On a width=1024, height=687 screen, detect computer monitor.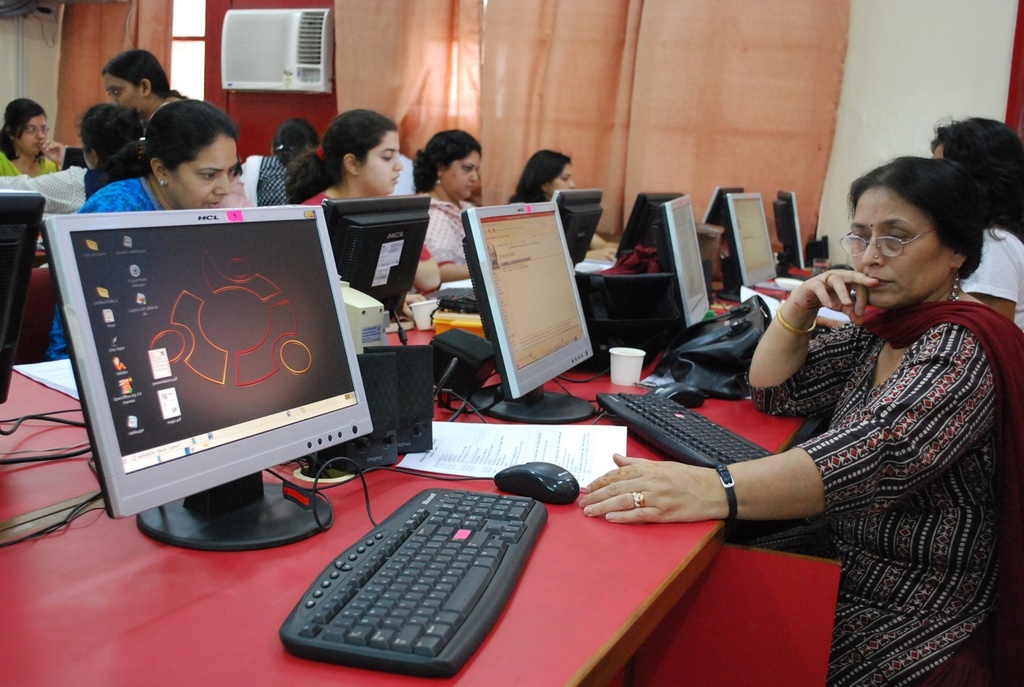
{"x1": 720, "y1": 193, "x2": 778, "y2": 297}.
